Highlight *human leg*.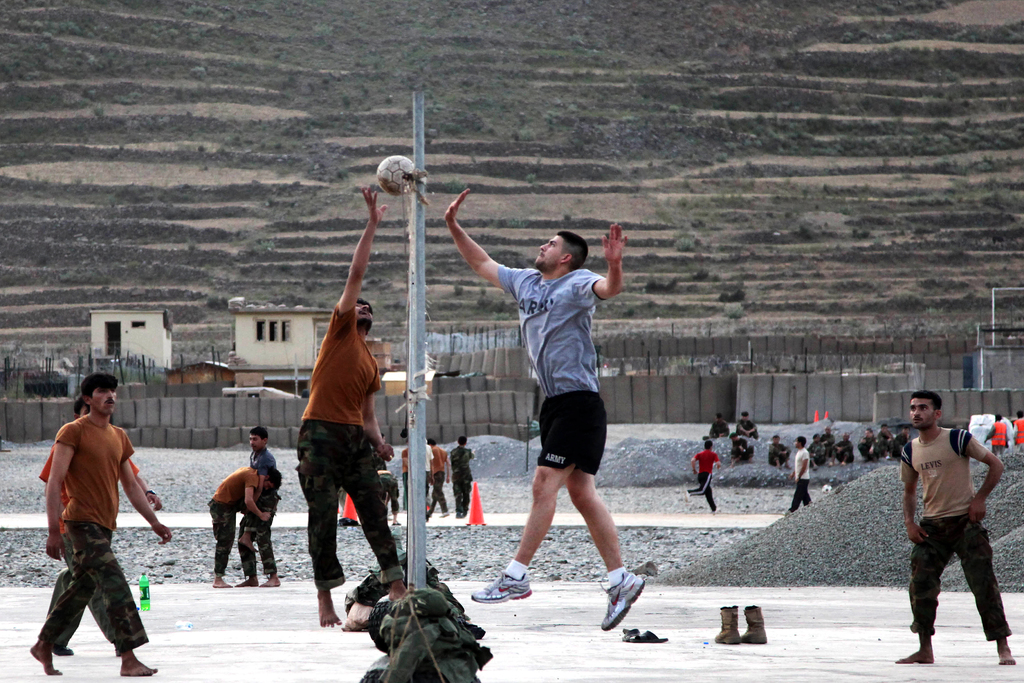
Highlighted region: box(942, 511, 1014, 662).
